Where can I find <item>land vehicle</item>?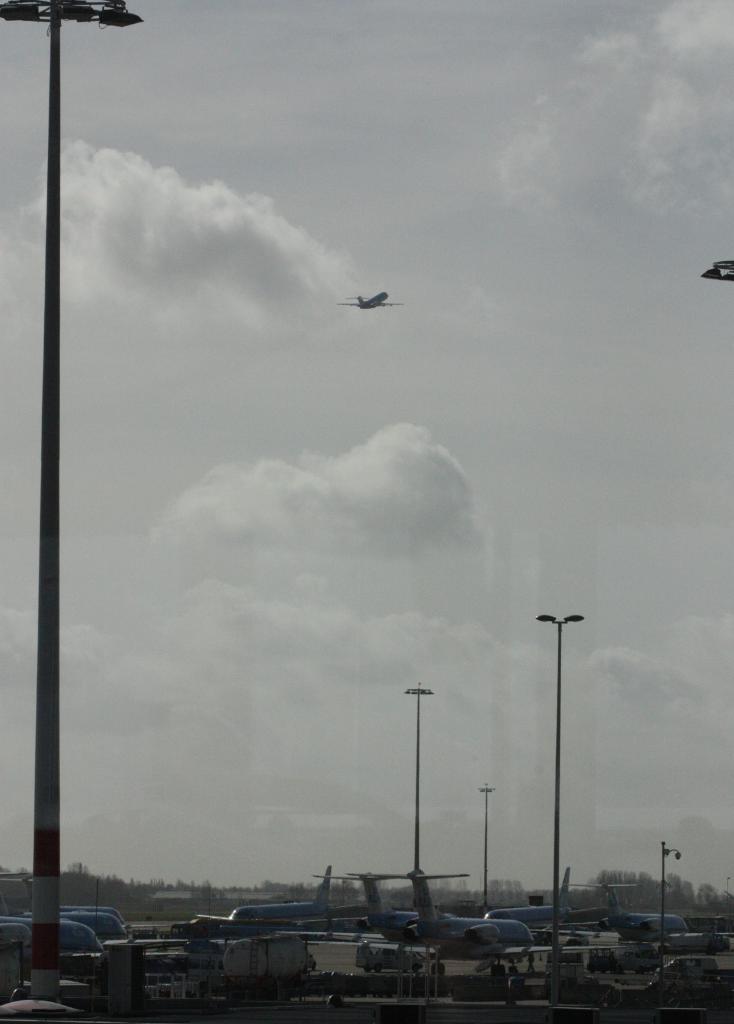
You can find it at {"x1": 355, "y1": 941, "x2": 440, "y2": 974}.
